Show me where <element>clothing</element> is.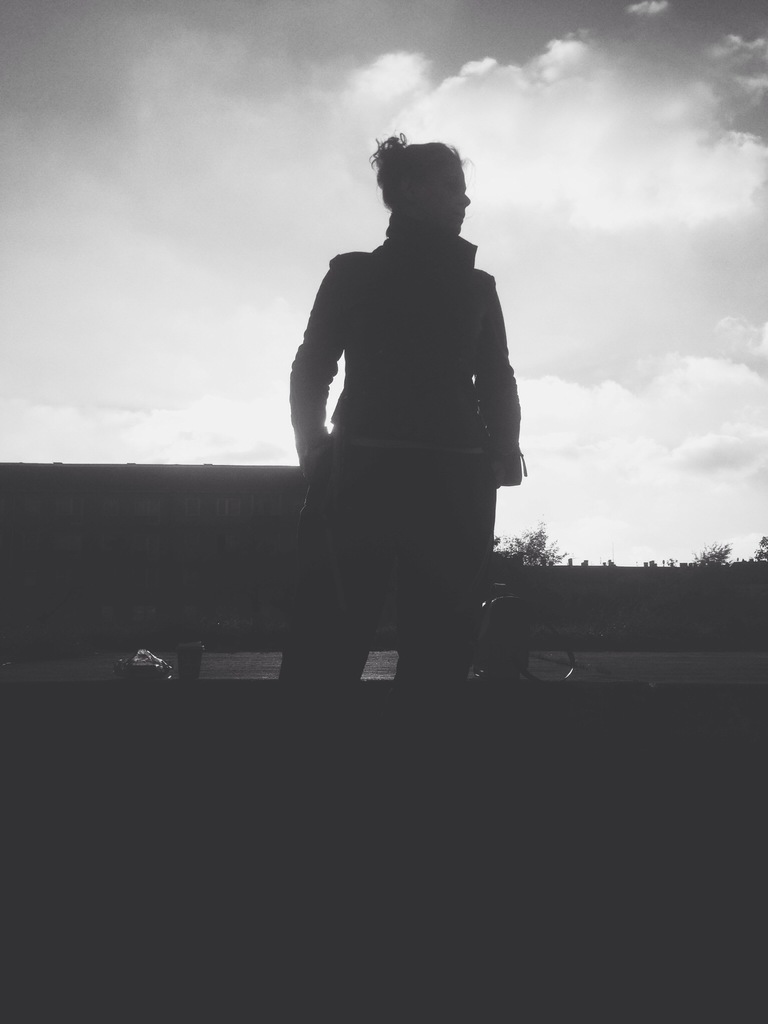
<element>clothing</element> is at pyautogui.locateOnScreen(276, 173, 538, 680).
